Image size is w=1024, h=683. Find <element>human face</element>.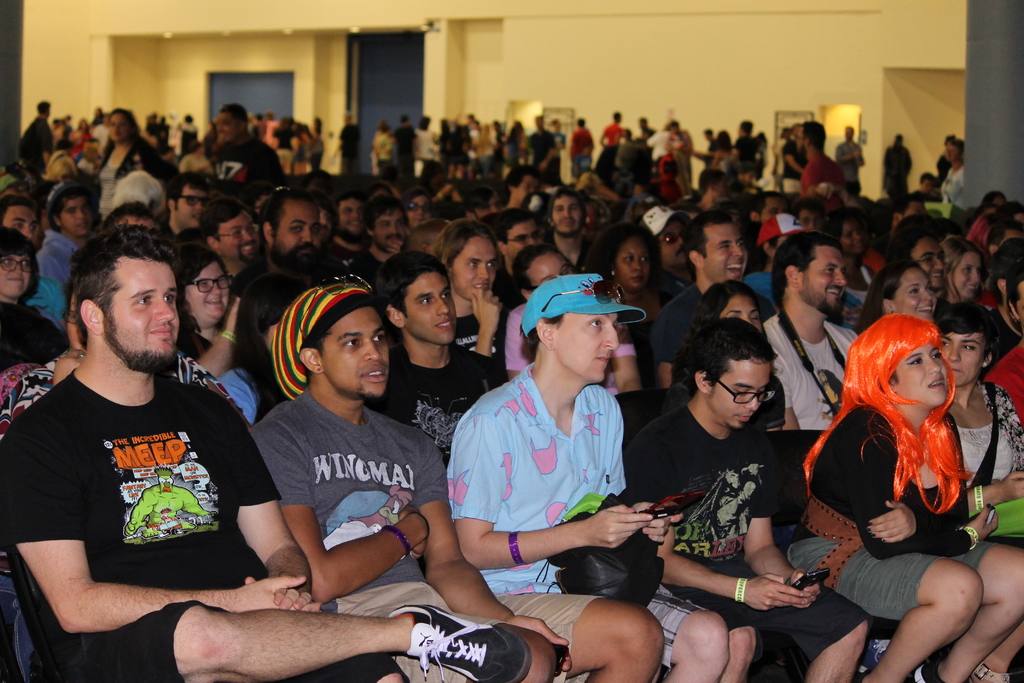
region(216, 211, 261, 259).
